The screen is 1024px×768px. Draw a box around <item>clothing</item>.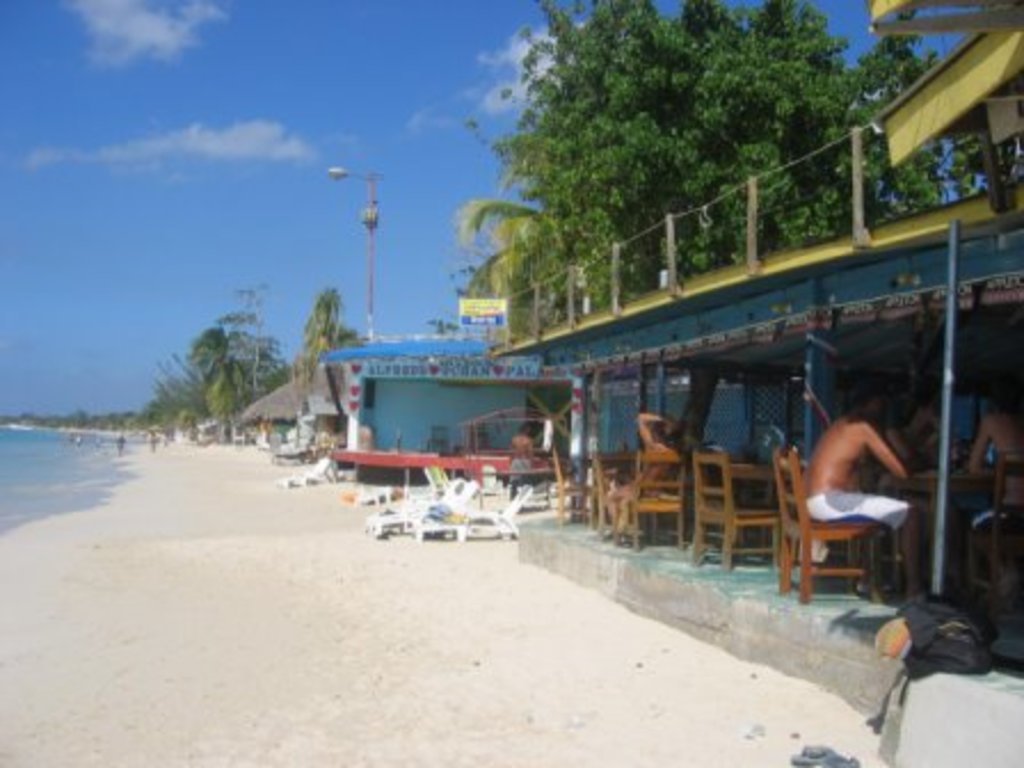
[left=626, top=437, right=677, bottom=510].
